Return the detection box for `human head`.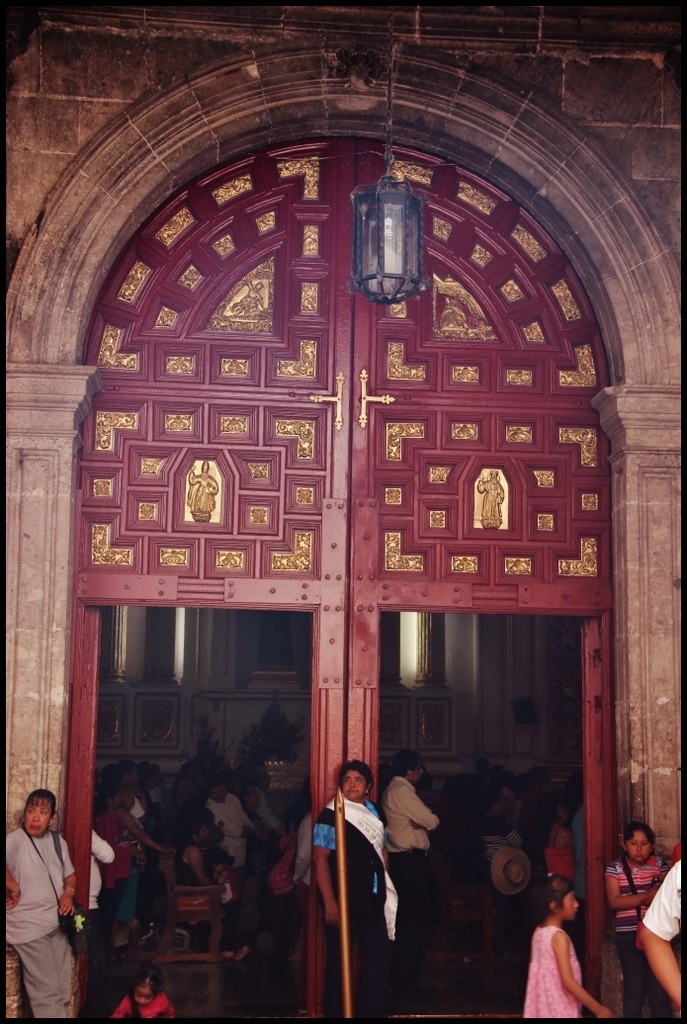
[left=522, top=769, right=551, bottom=796].
